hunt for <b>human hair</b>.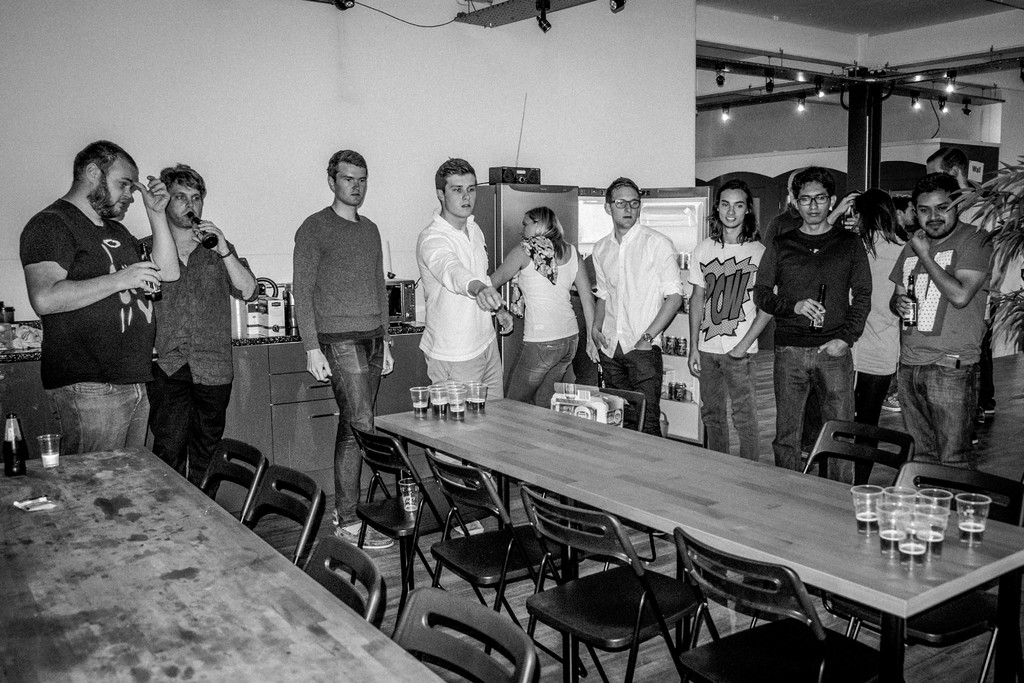
Hunted down at {"left": 788, "top": 167, "right": 840, "bottom": 201}.
